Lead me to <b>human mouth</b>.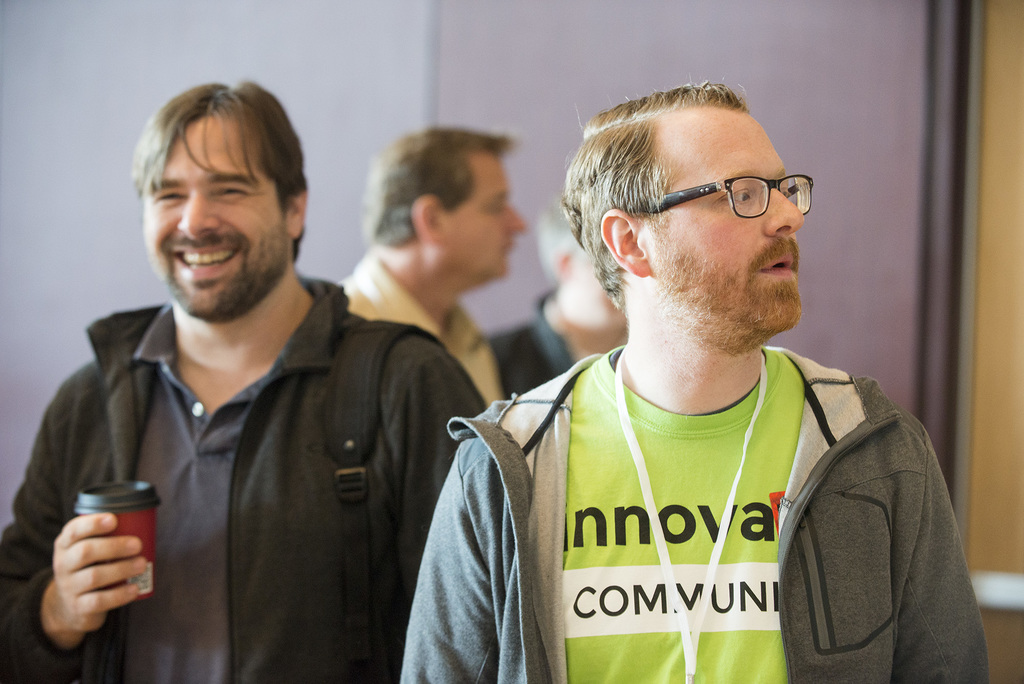
Lead to <box>160,235,244,290</box>.
